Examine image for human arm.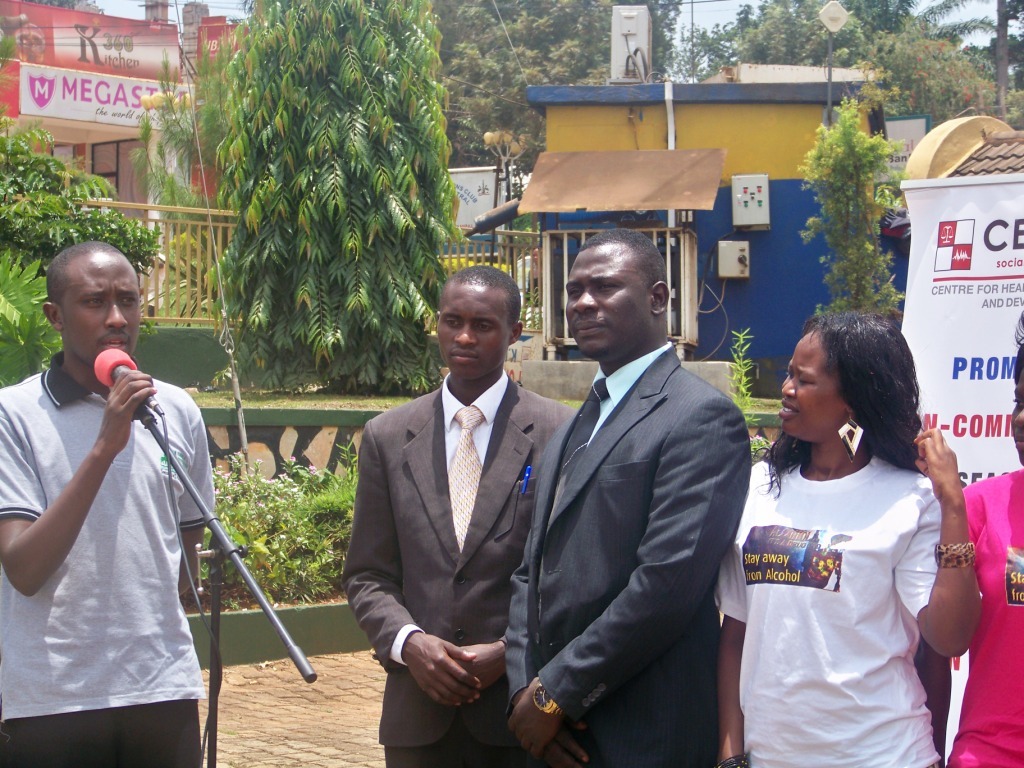
Examination result: {"left": 707, "top": 549, "right": 756, "bottom": 767}.
